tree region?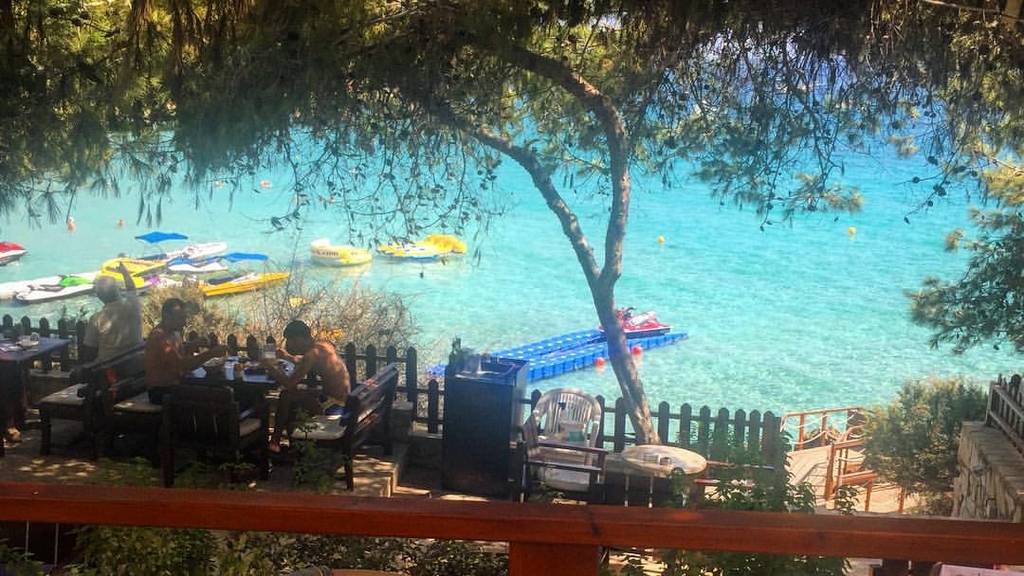
[left=161, top=0, right=821, bottom=462]
